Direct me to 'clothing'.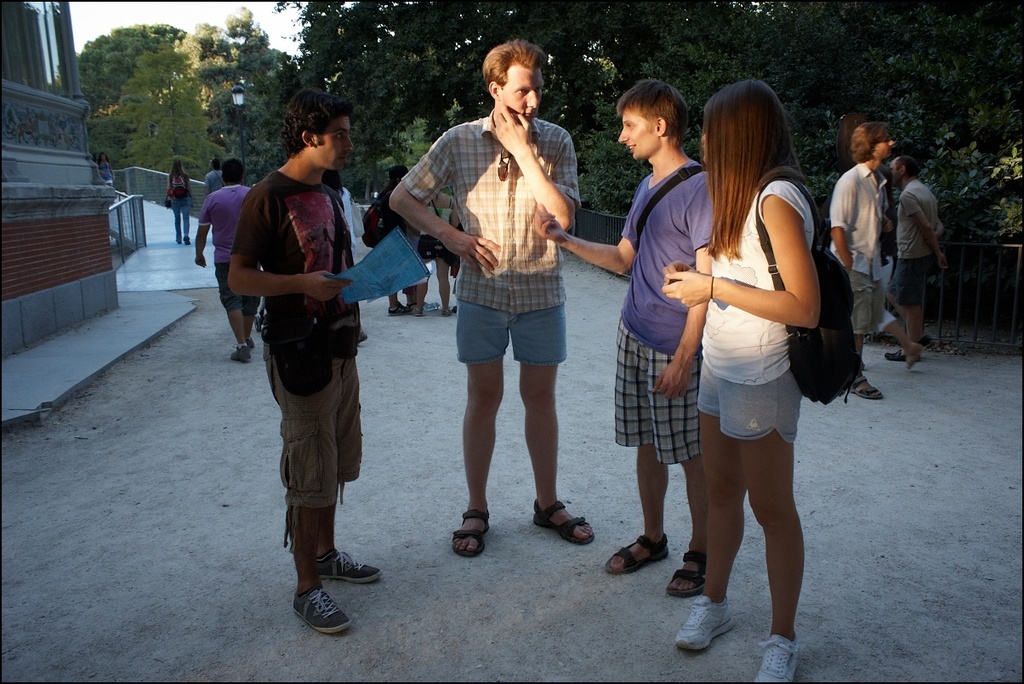
Direction: Rect(383, 186, 424, 285).
